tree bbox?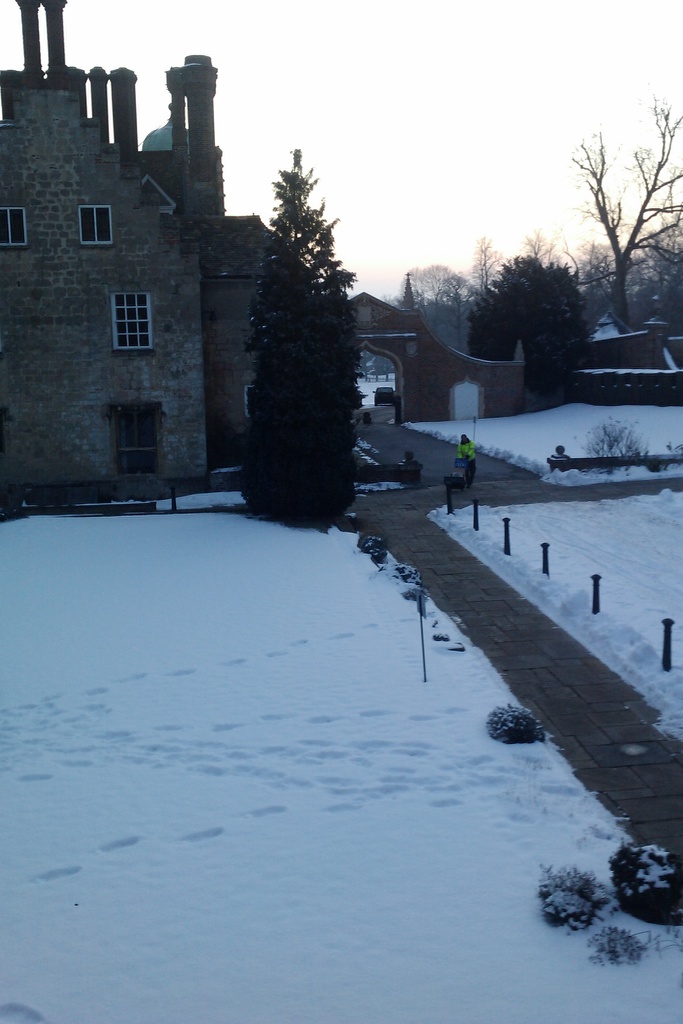
(564,97,682,333)
